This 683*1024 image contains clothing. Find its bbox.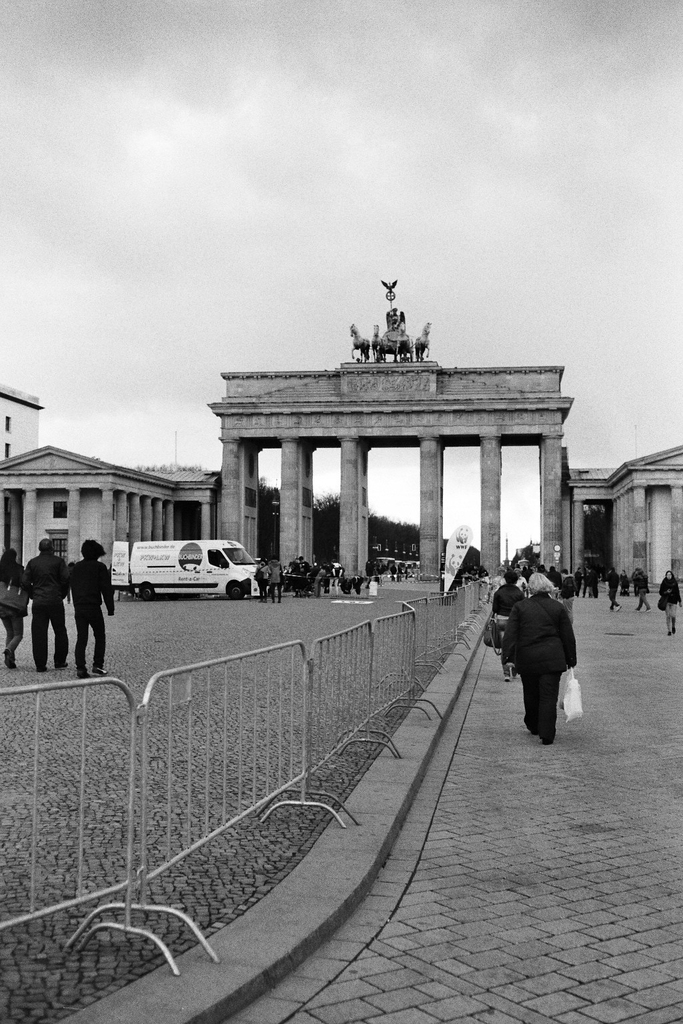
x1=513, y1=592, x2=574, y2=730.
